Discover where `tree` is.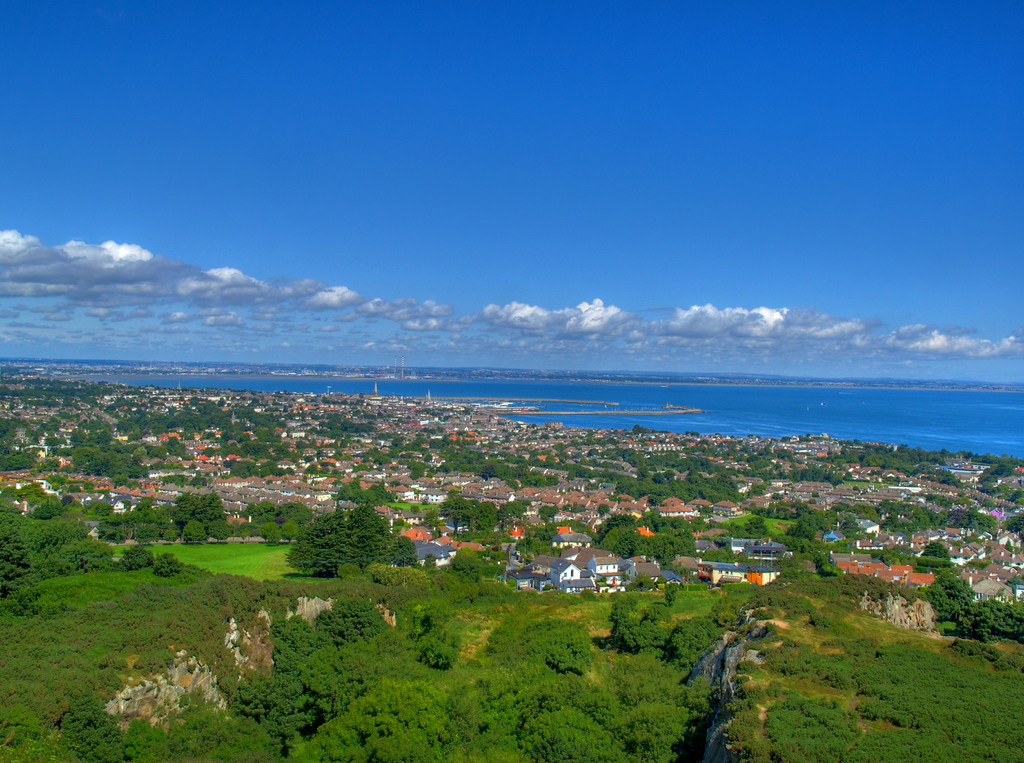
Discovered at [left=596, top=502, right=612, bottom=515].
